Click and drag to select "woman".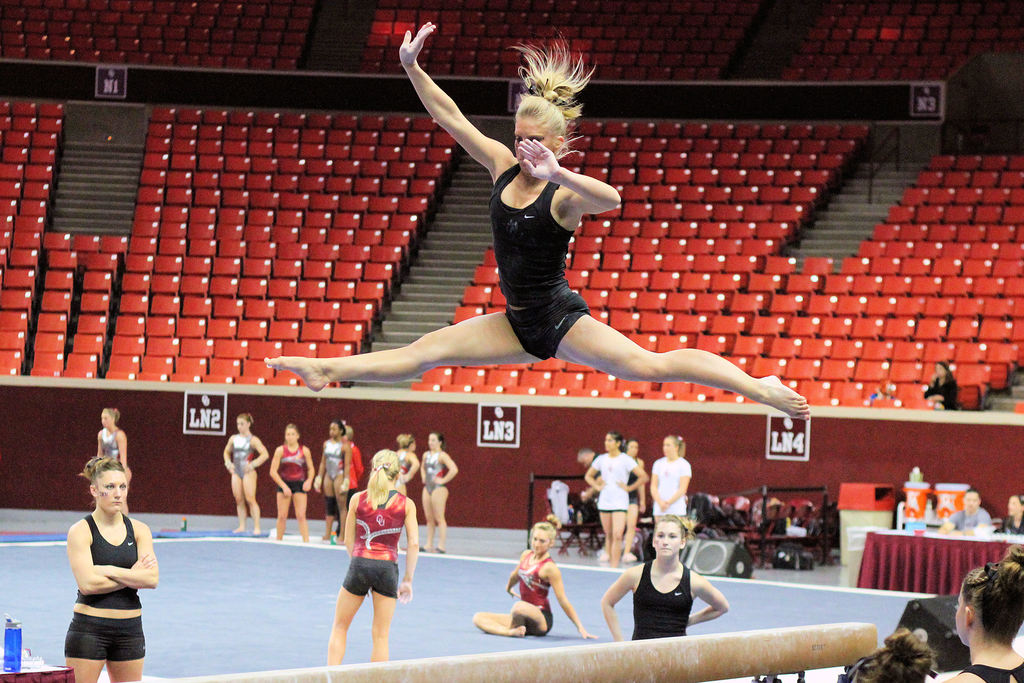
Selection: rect(266, 21, 812, 425).
